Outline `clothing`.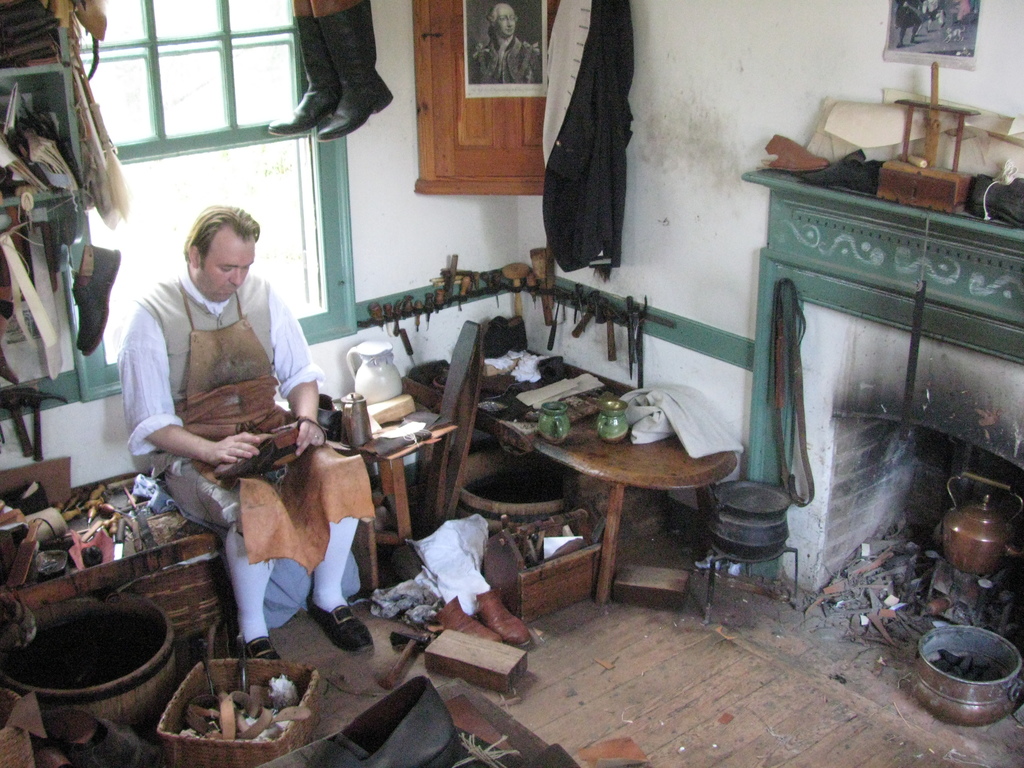
Outline: box(468, 31, 545, 86).
